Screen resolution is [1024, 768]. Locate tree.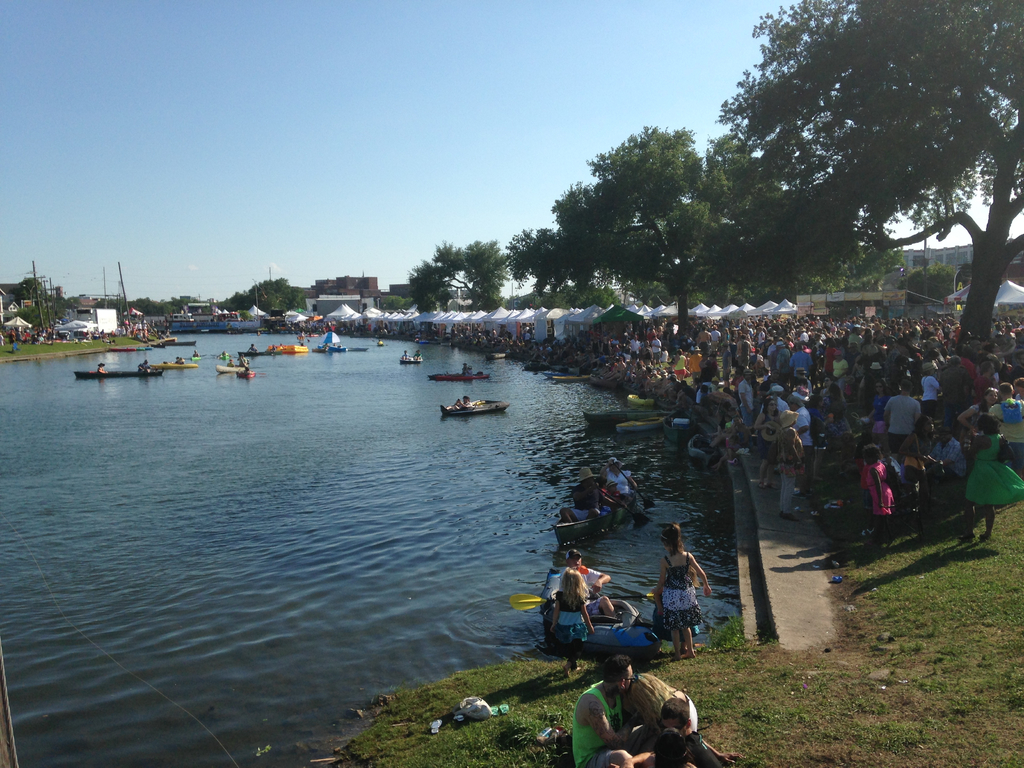
rect(552, 114, 851, 349).
